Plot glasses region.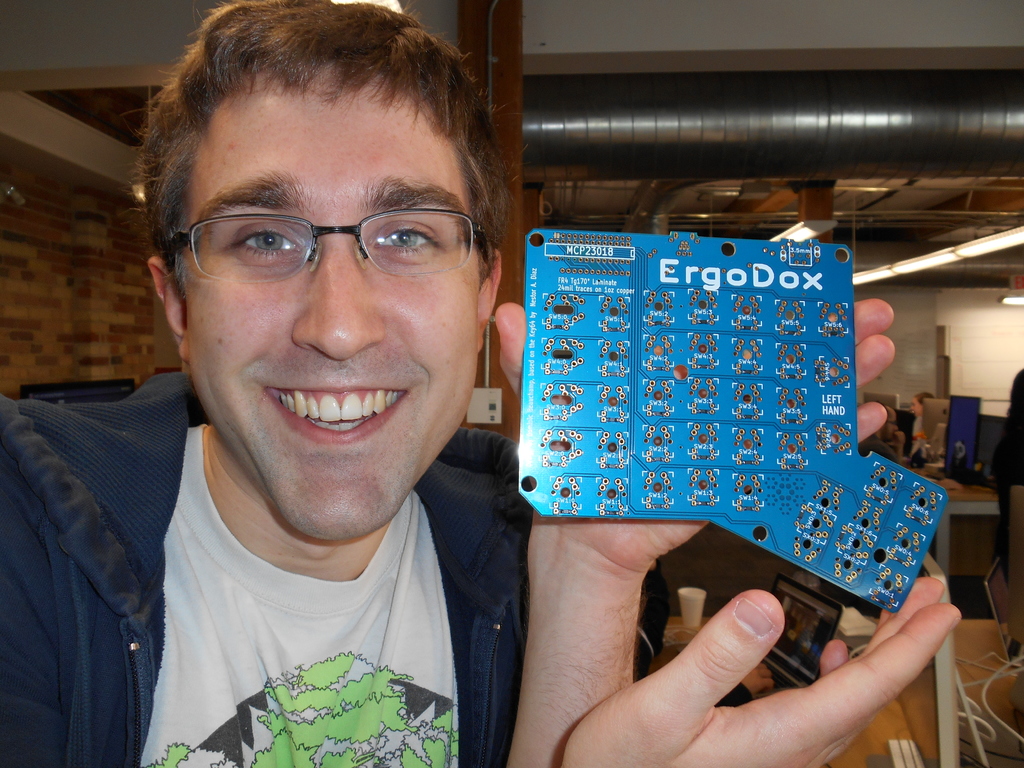
Plotted at l=161, t=180, r=489, b=289.
